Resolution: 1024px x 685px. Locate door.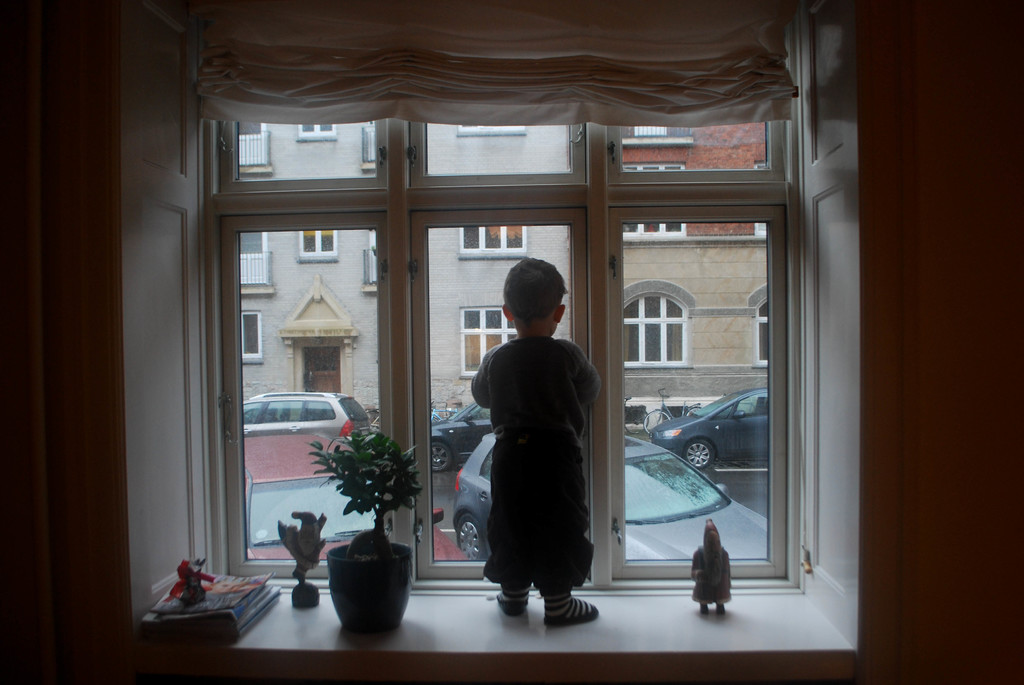
[x1=611, y1=204, x2=791, y2=576].
